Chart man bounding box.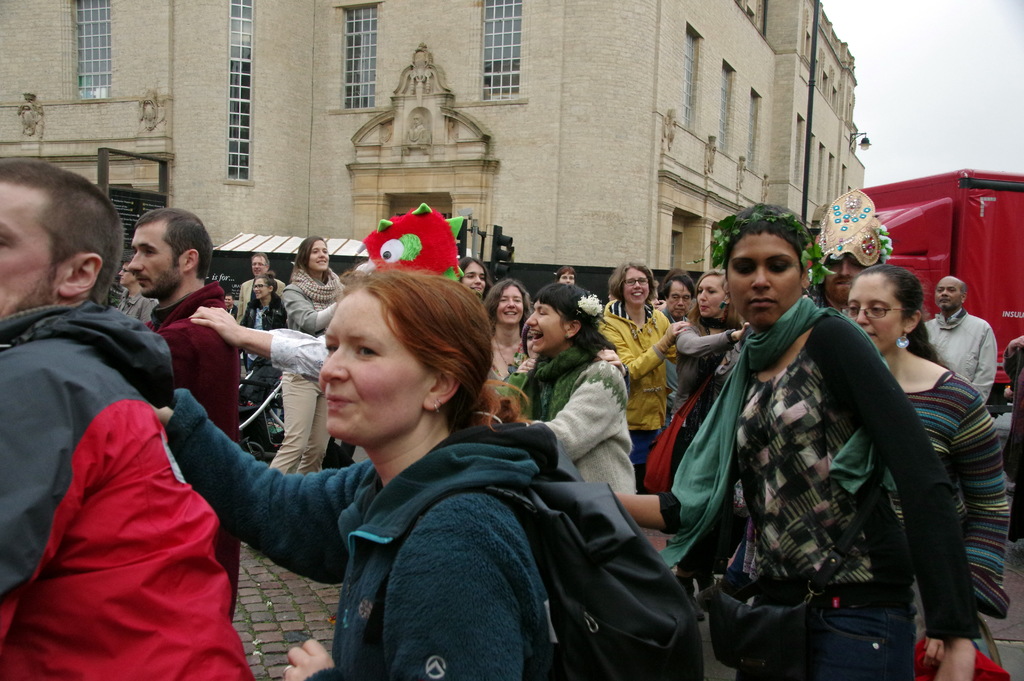
Charted: detection(808, 181, 883, 316).
